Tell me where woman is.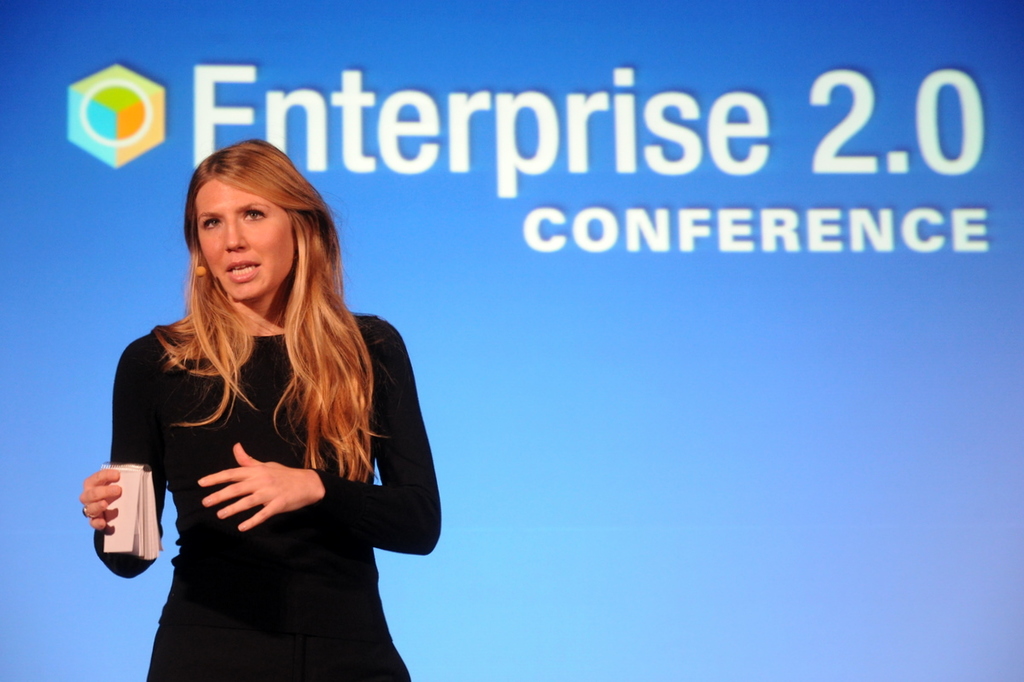
woman is at l=93, t=138, r=439, b=674.
